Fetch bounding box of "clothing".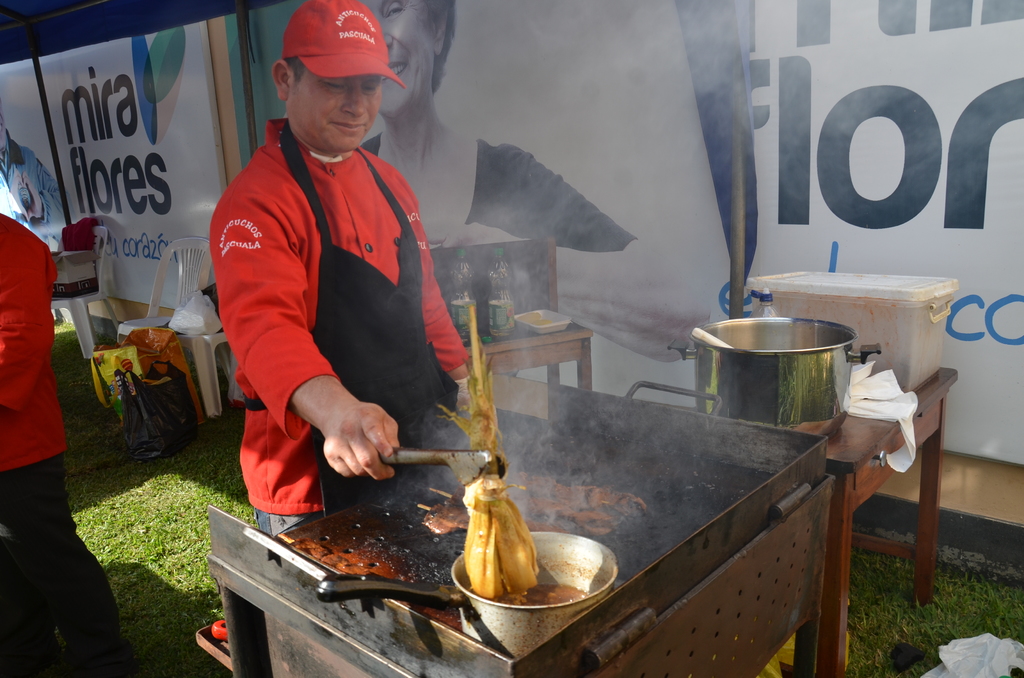
Bbox: box=[0, 131, 79, 220].
